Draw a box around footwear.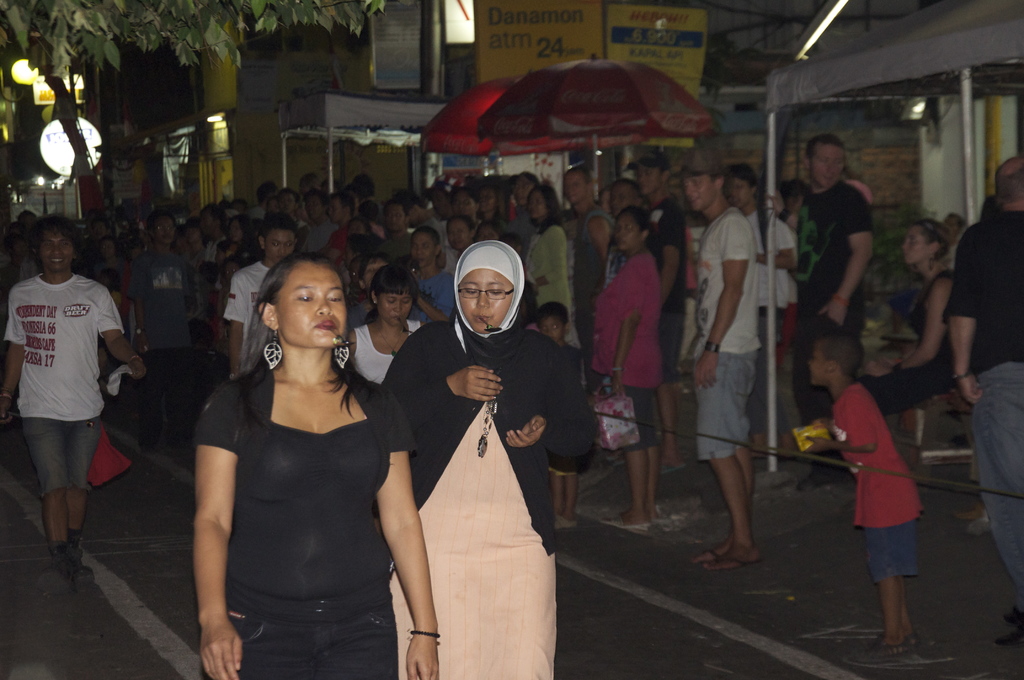
box(840, 631, 915, 672).
